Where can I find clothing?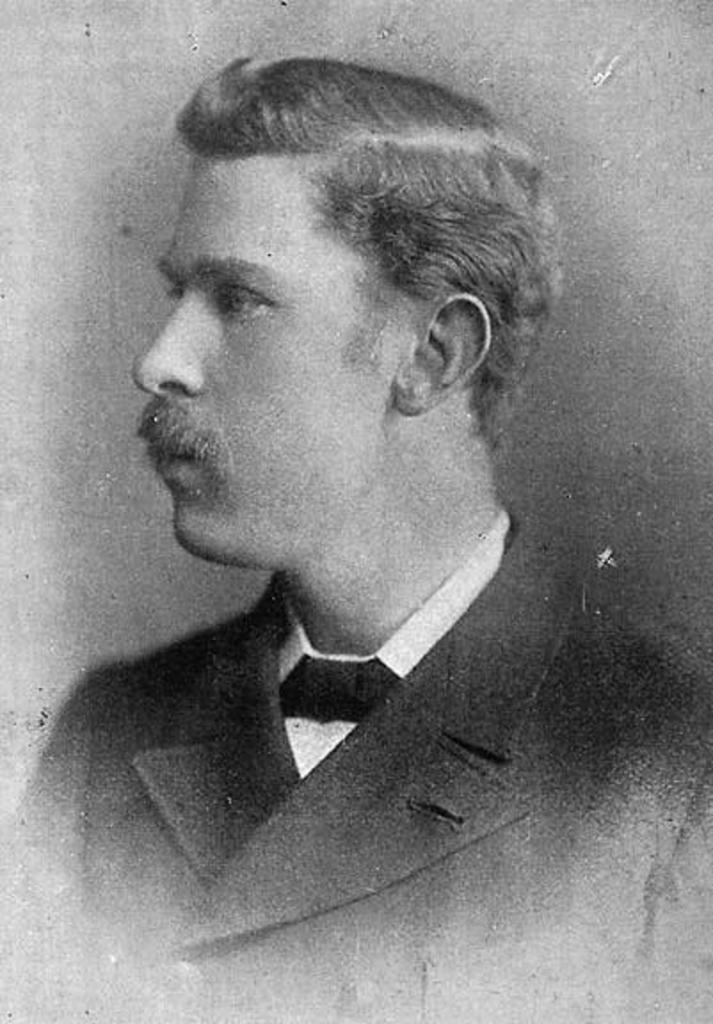
You can find it at (34, 368, 605, 987).
